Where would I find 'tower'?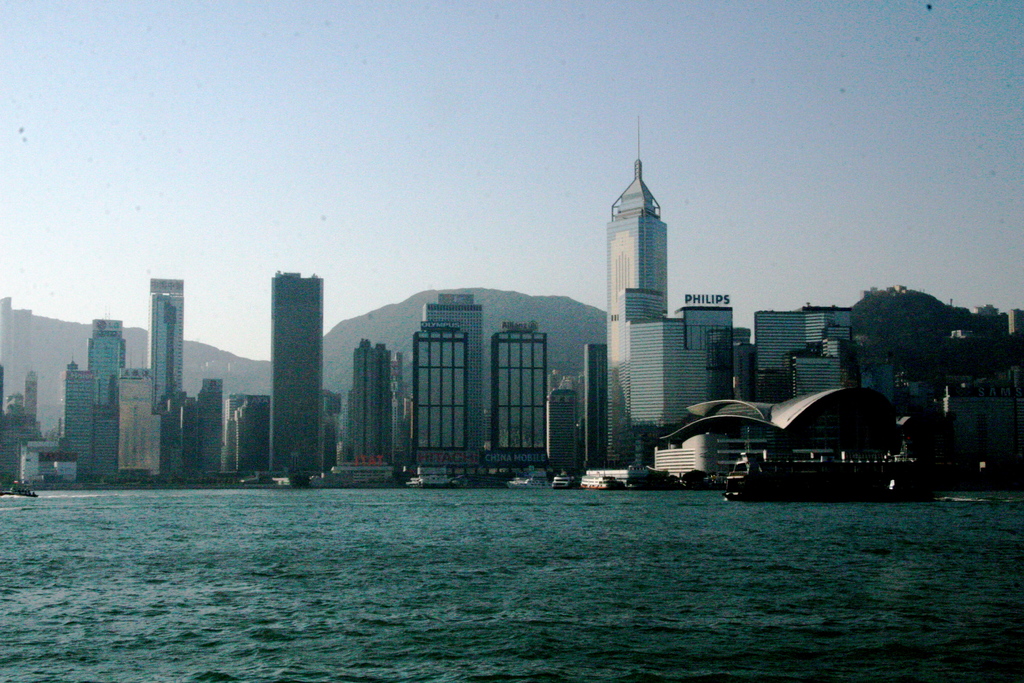
At left=338, top=333, right=396, bottom=469.
